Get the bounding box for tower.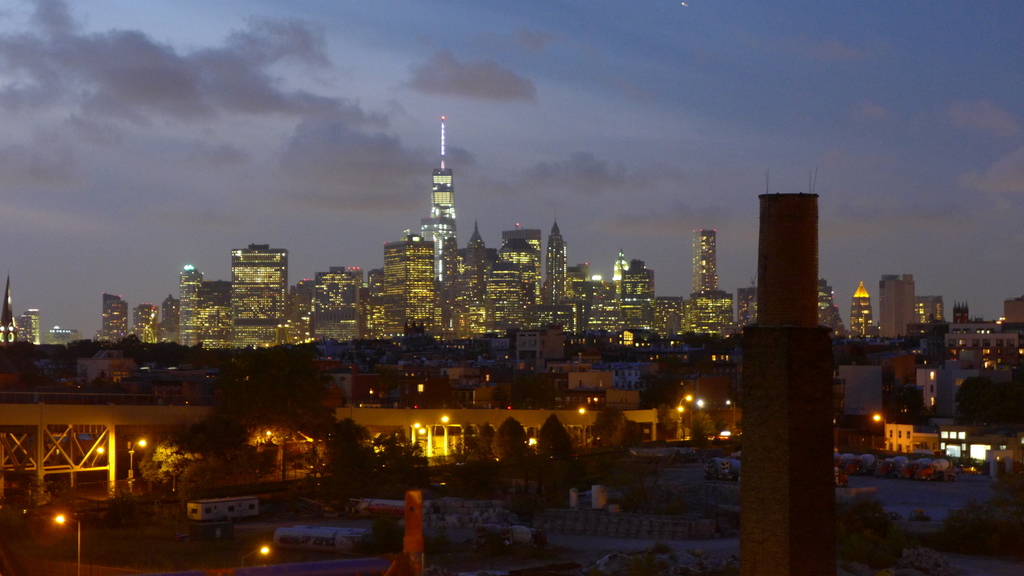
102 287 125 341.
